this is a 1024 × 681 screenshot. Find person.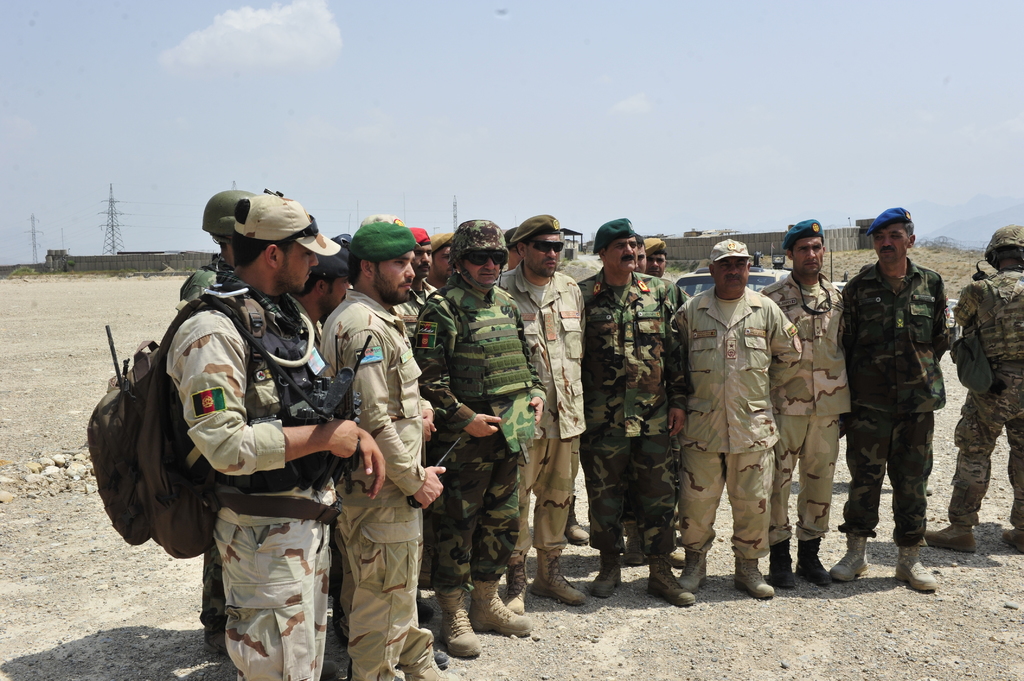
Bounding box: [751,221,860,582].
